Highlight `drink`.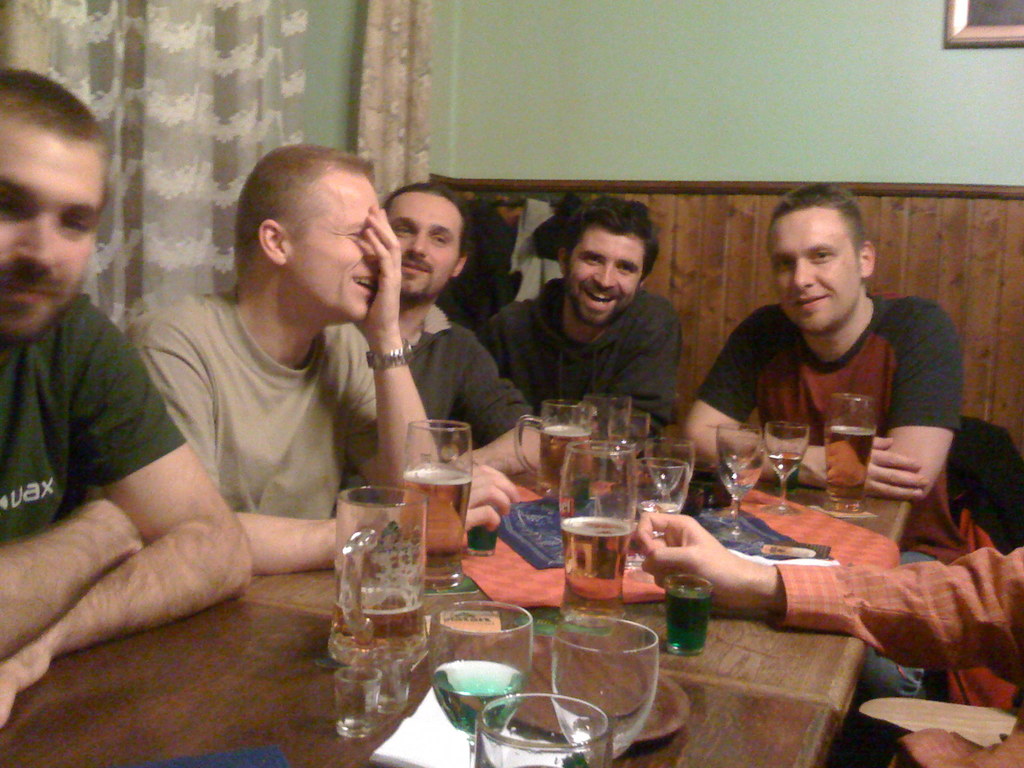
Highlighted region: <bbox>323, 588, 429, 668</bbox>.
